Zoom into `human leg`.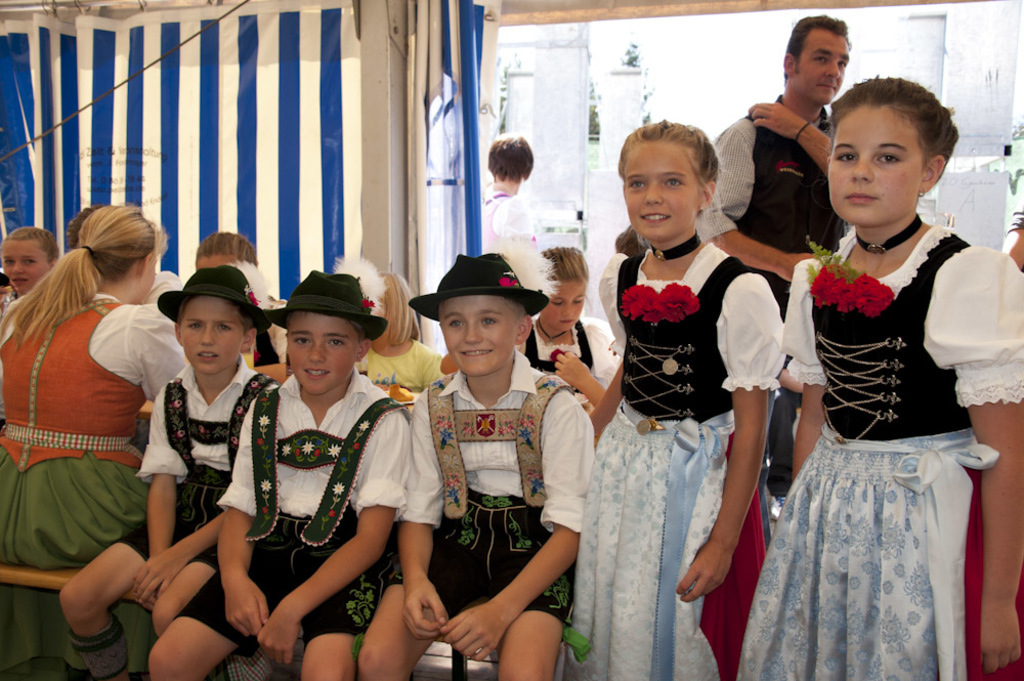
Zoom target: bbox(56, 501, 186, 680).
